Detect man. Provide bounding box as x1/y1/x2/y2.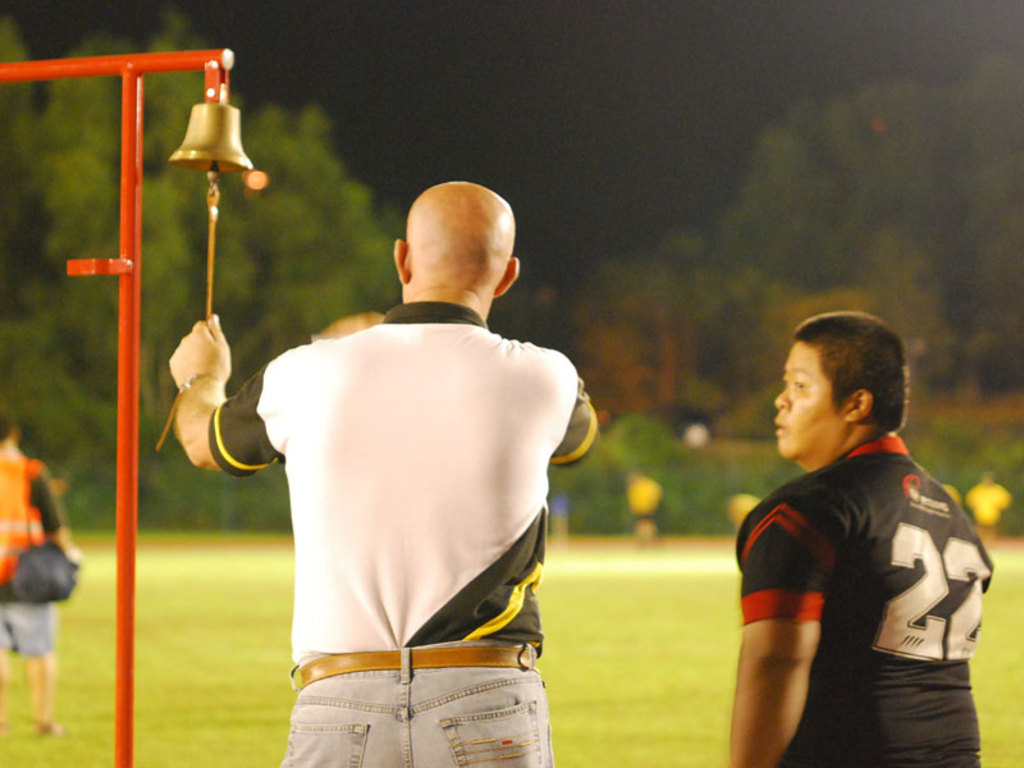
723/306/996/767.
